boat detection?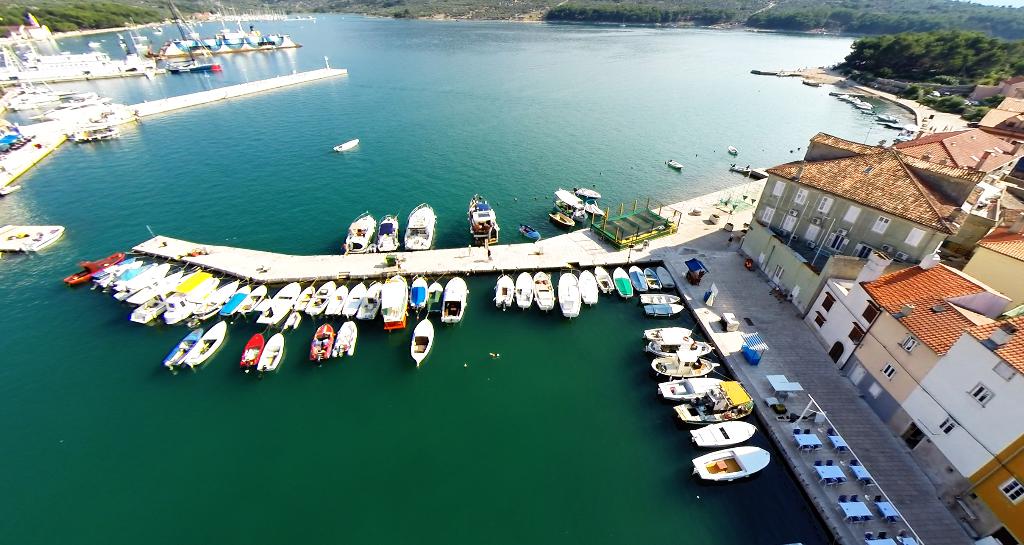
[672, 380, 751, 422]
